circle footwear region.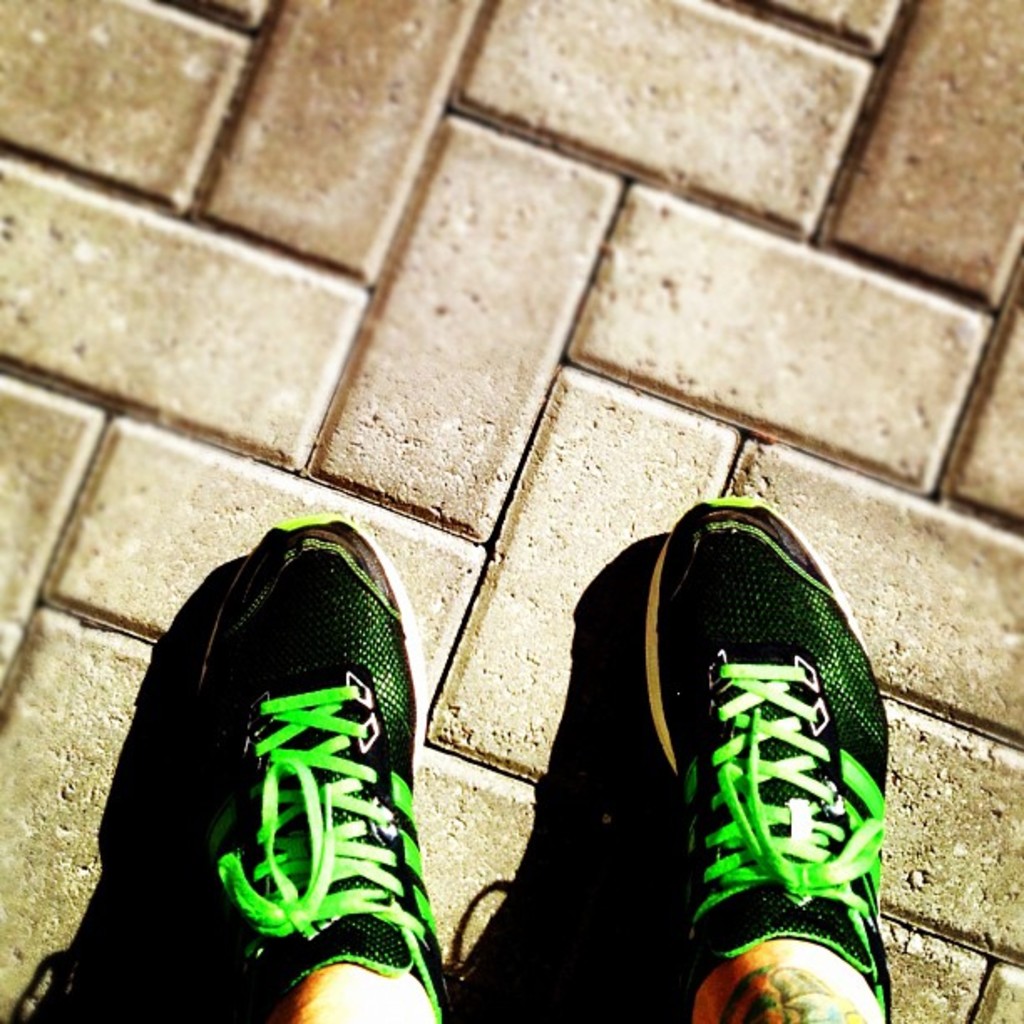
Region: (639,494,892,1022).
